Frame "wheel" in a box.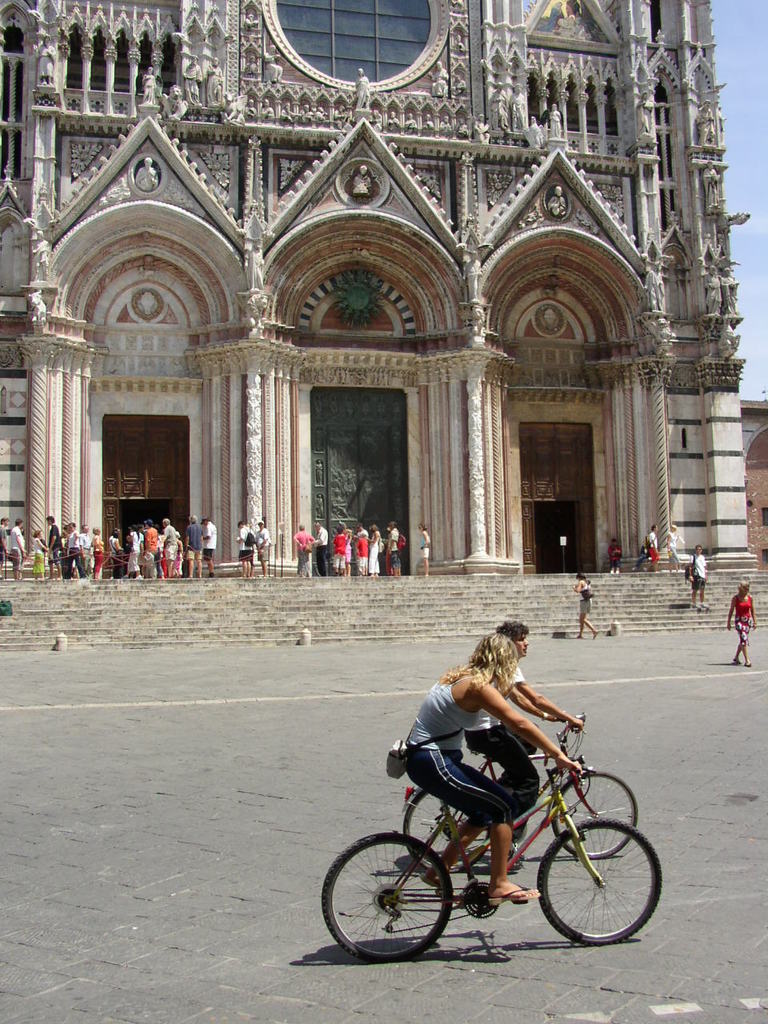
(406,778,496,880).
